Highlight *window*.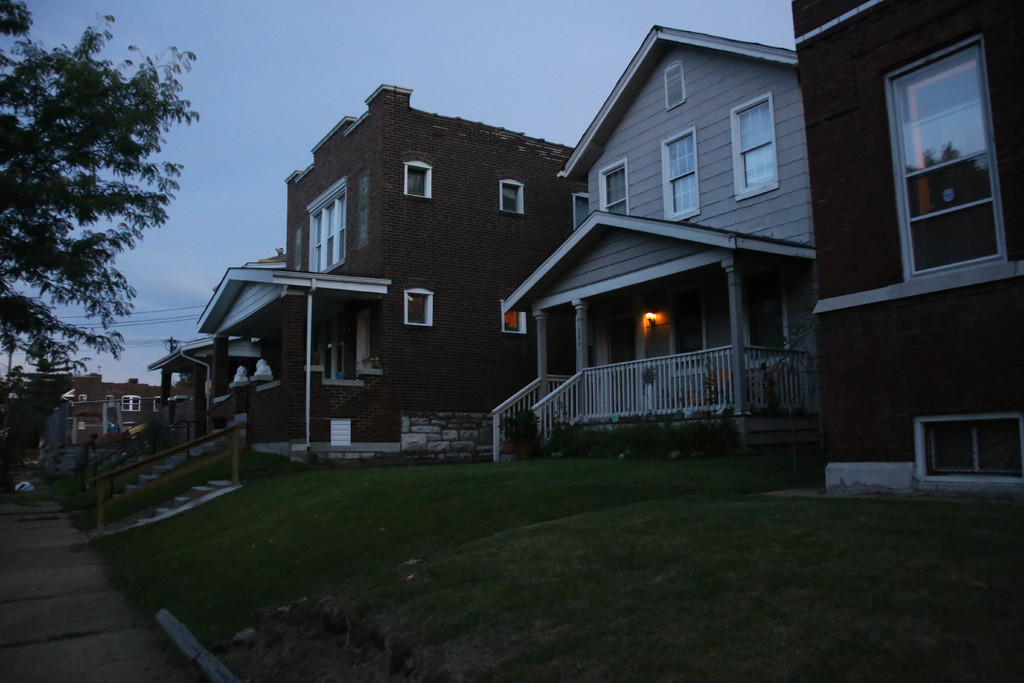
Highlighted region: crop(897, 38, 1009, 272).
